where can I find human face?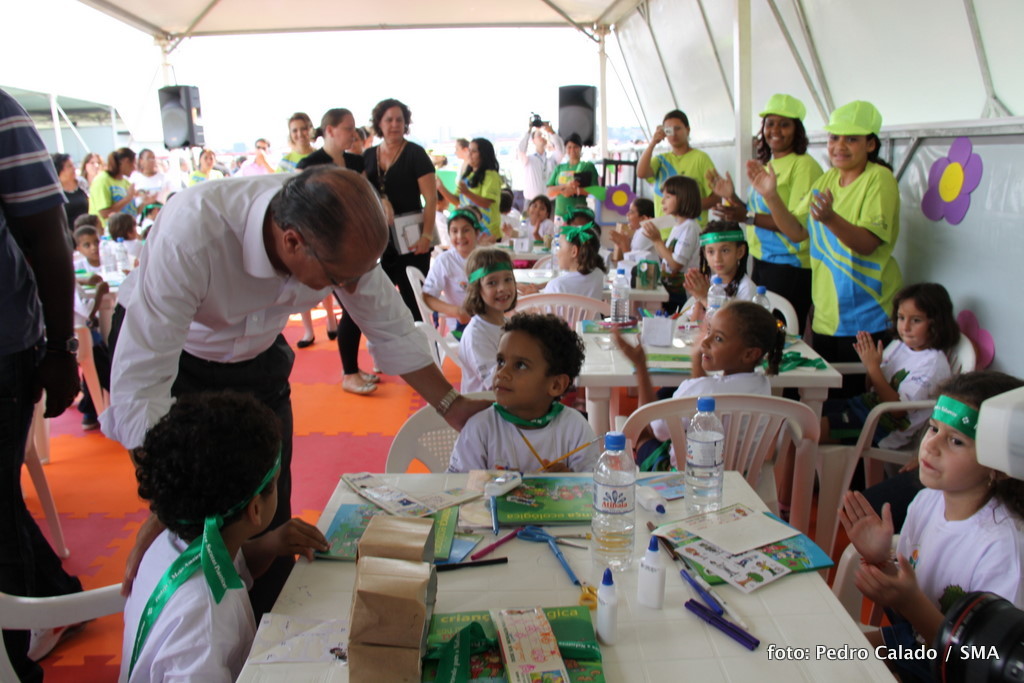
You can find it at [451, 217, 478, 252].
